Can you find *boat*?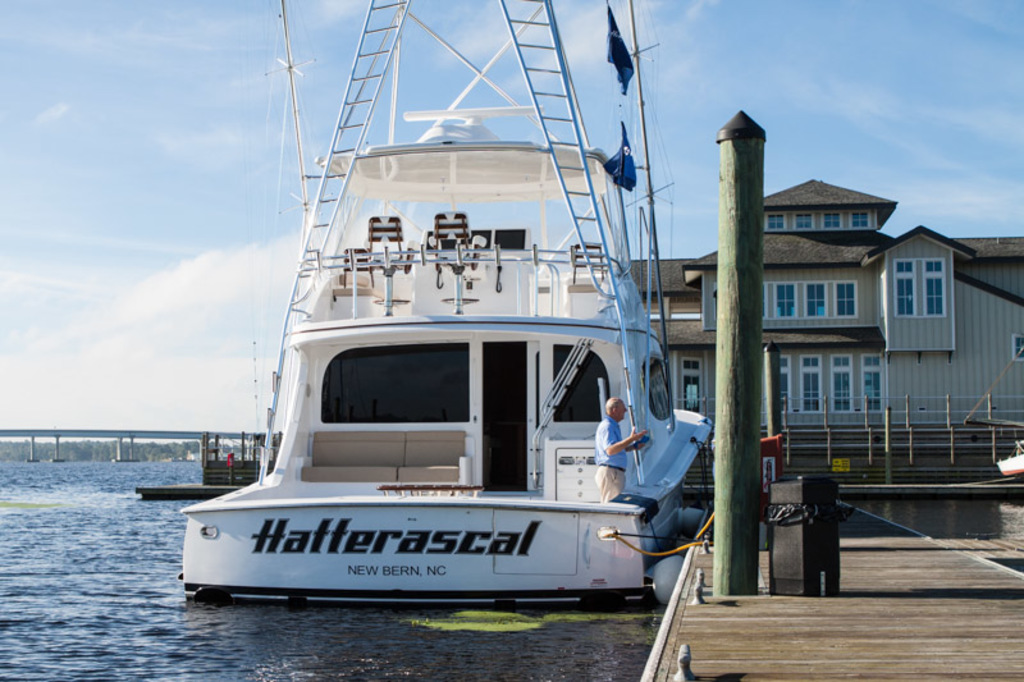
Yes, bounding box: x1=178, y1=0, x2=716, y2=608.
